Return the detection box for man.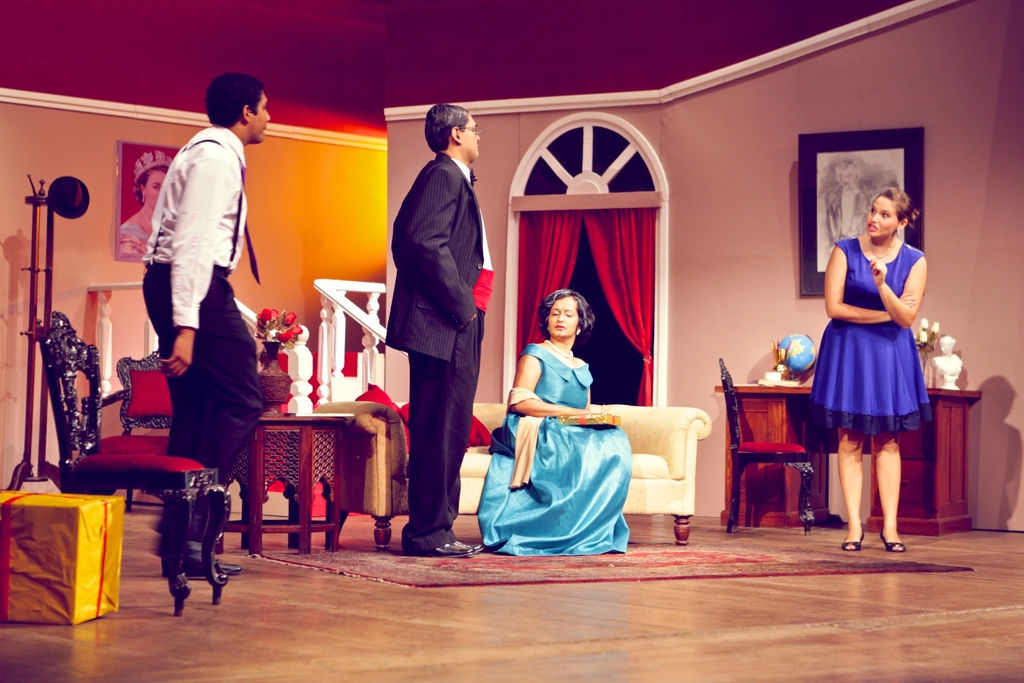
<box>141,67,271,577</box>.
